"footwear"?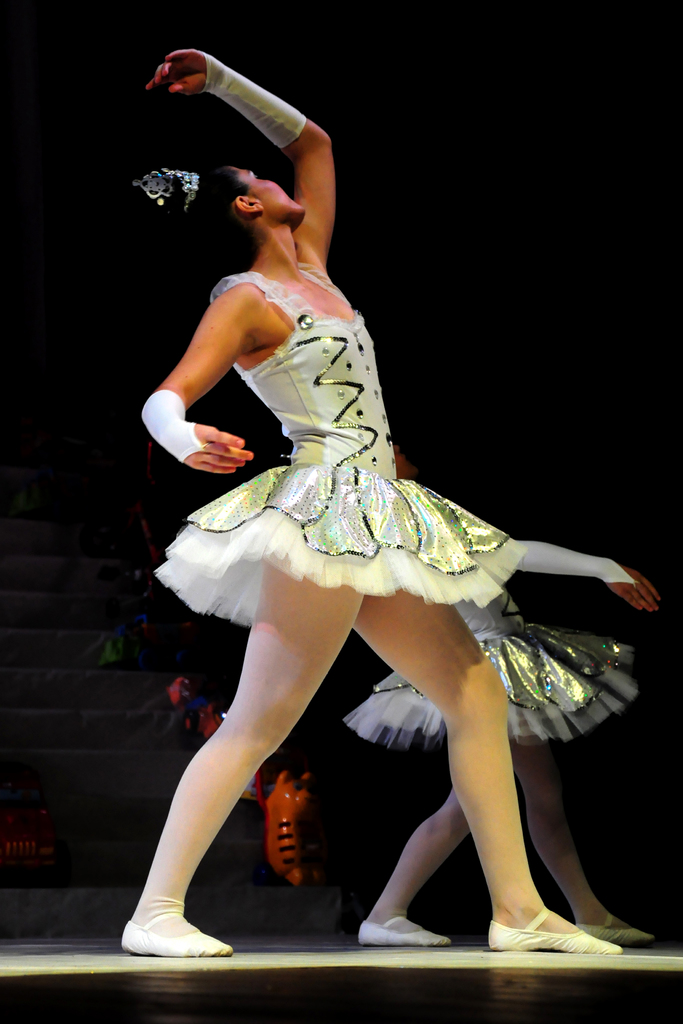
Rect(356, 916, 452, 949)
